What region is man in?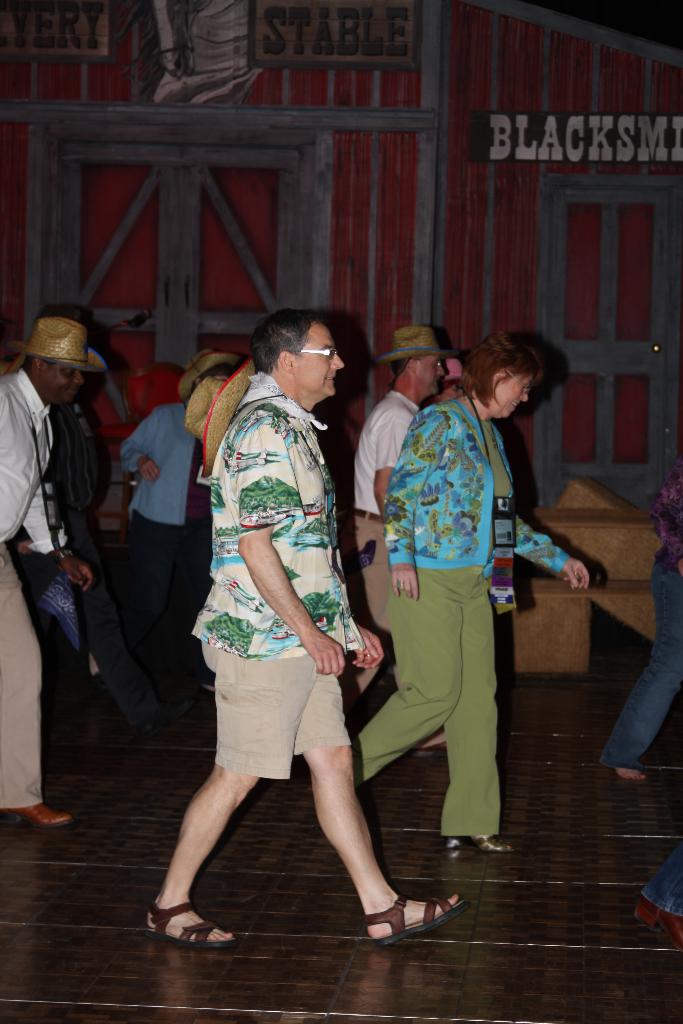
[124,350,239,707].
